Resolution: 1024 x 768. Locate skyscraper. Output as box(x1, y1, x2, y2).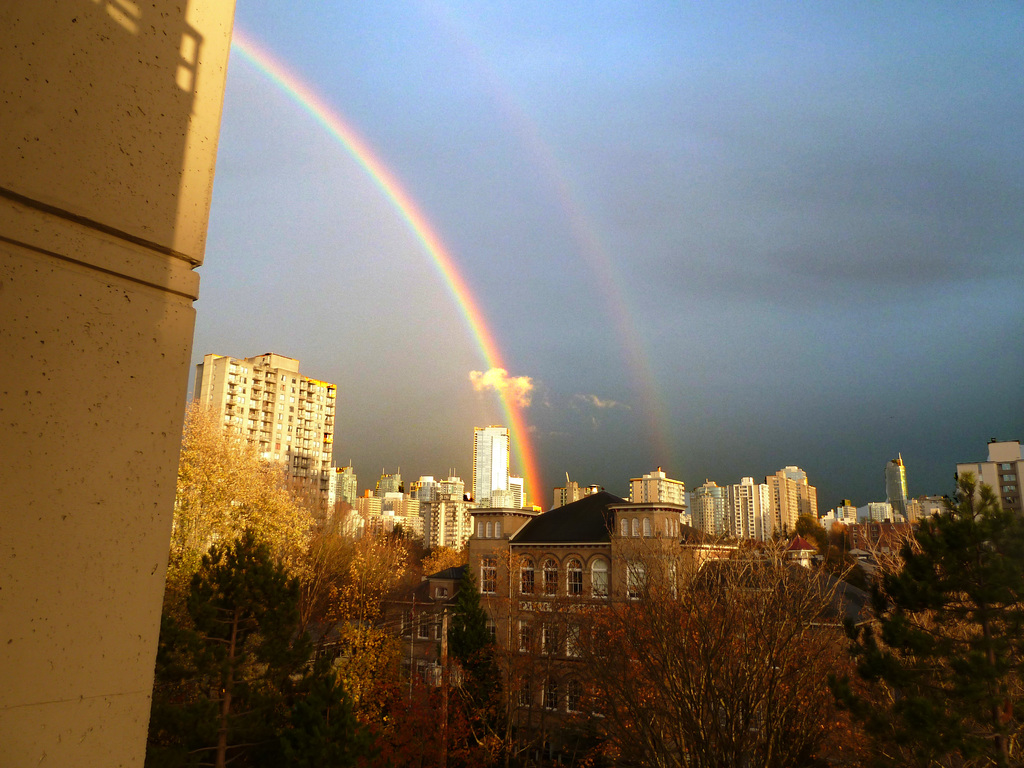
box(774, 461, 817, 548).
